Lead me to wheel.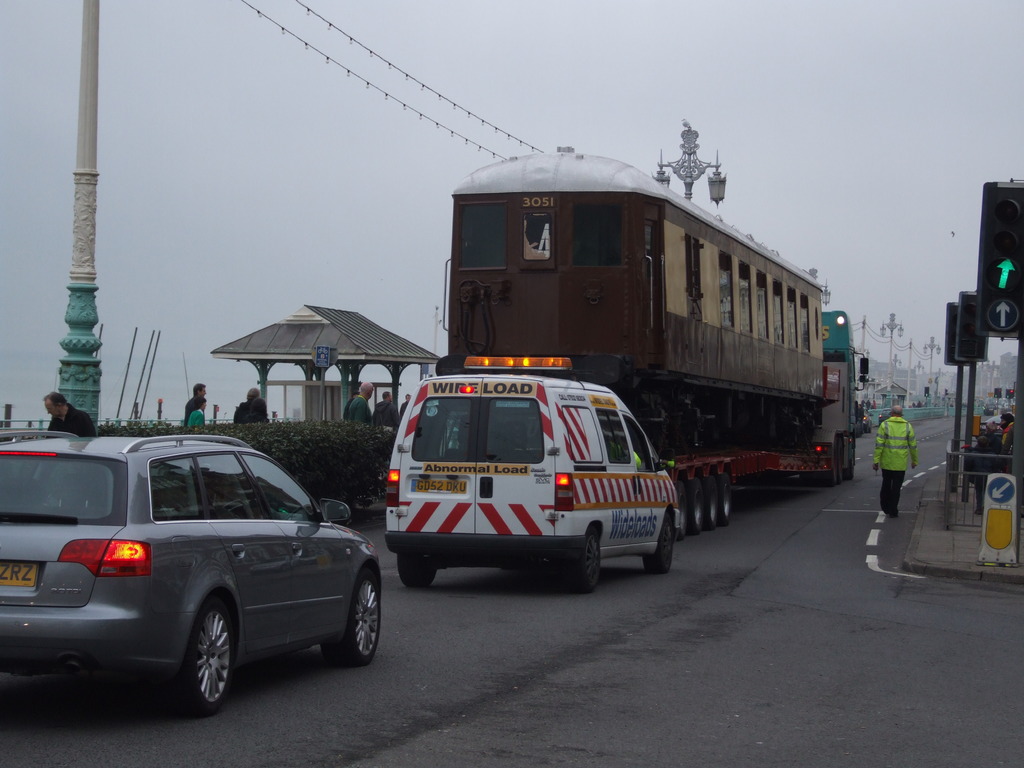
Lead to pyautogui.locateOnScreen(172, 598, 237, 717).
